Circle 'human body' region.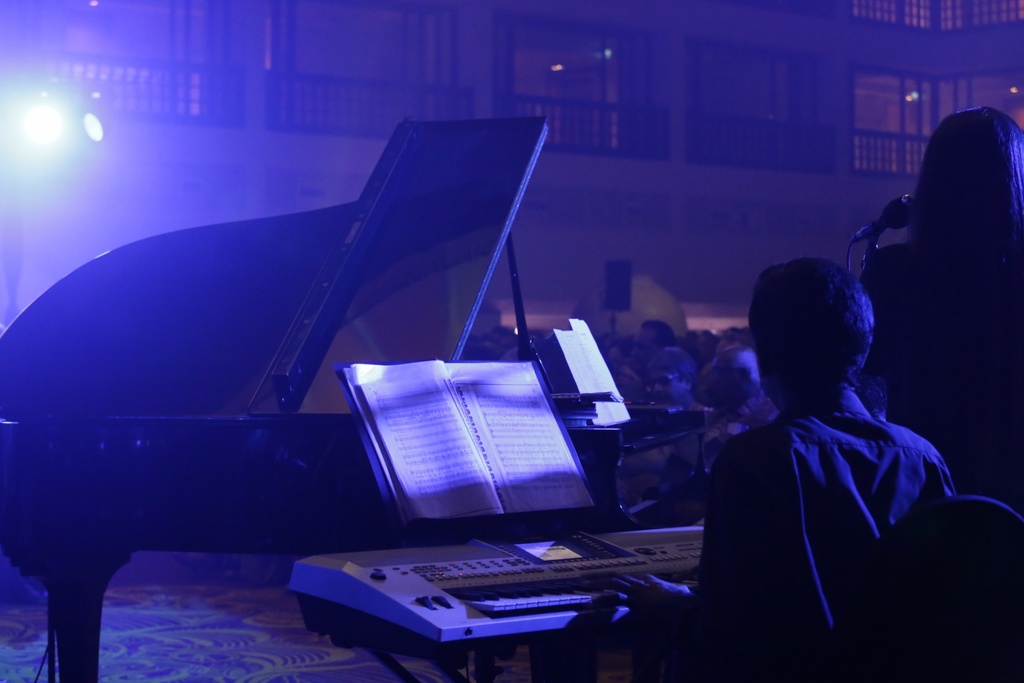
Region: {"left": 858, "top": 247, "right": 1023, "bottom": 517}.
